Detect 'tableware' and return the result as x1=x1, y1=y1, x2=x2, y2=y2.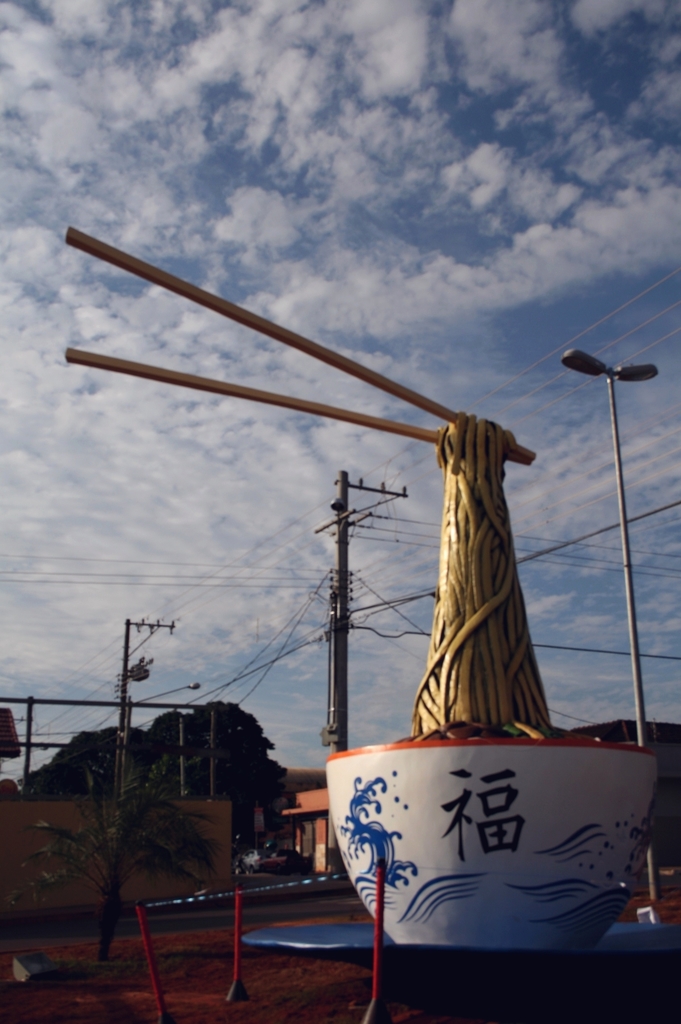
x1=241, y1=922, x2=680, y2=979.
